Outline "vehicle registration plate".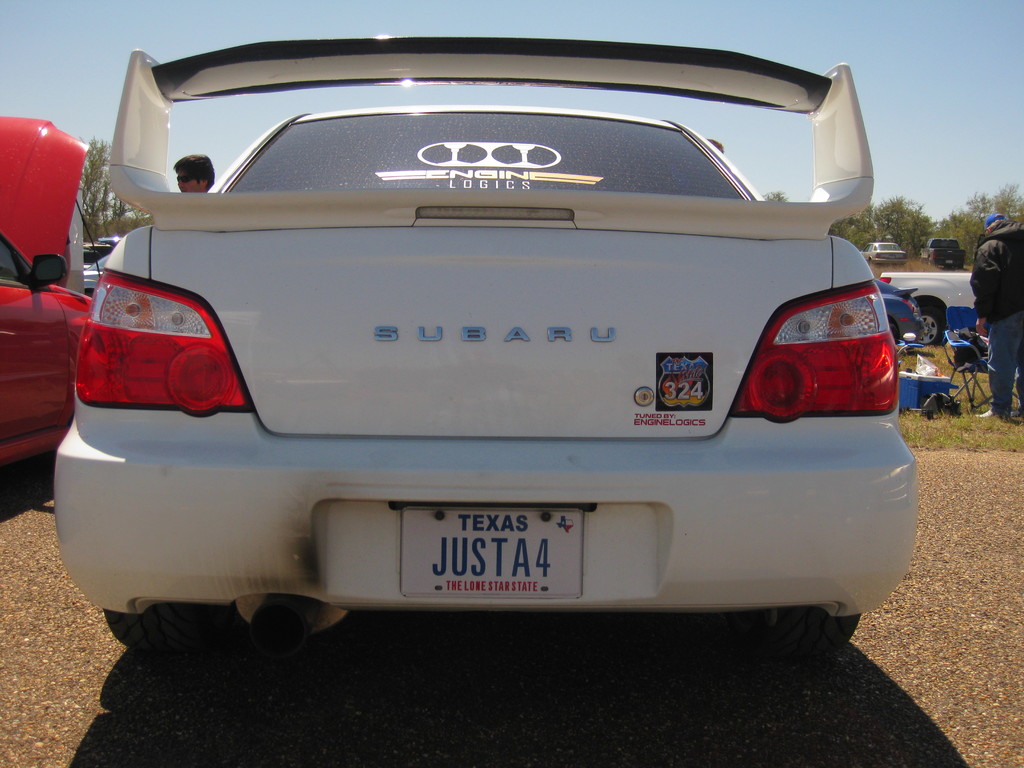
Outline: [403, 506, 592, 609].
